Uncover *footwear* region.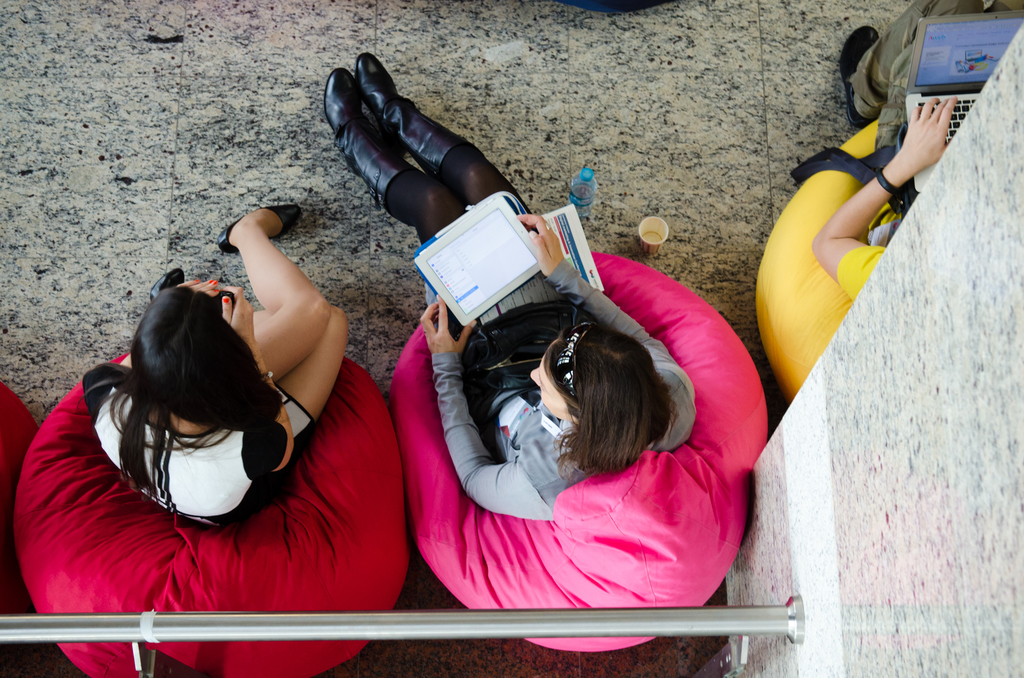
Uncovered: region(148, 265, 189, 302).
